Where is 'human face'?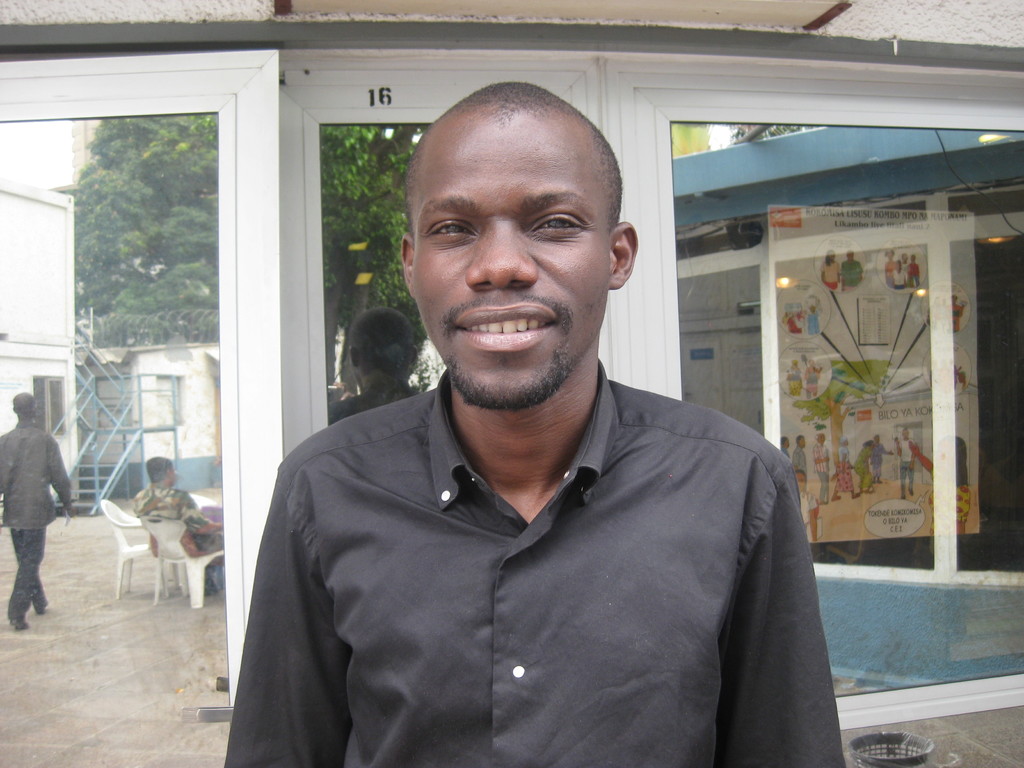
(799, 475, 805, 491).
